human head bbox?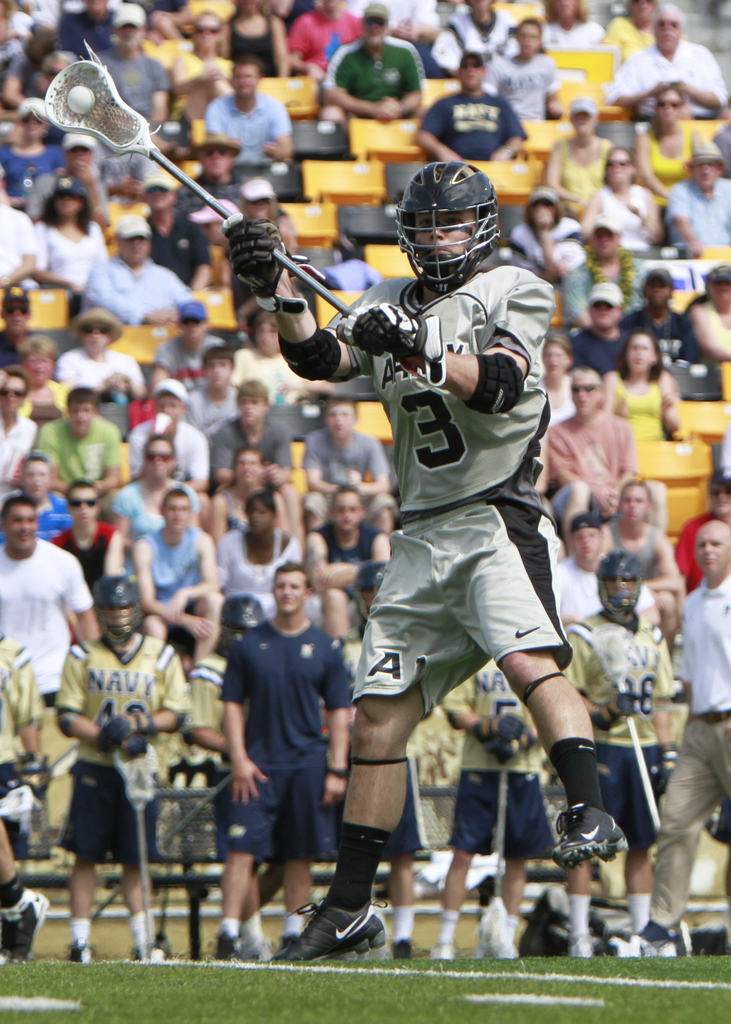
pyautogui.locateOnScreen(216, 596, 263, 646)
